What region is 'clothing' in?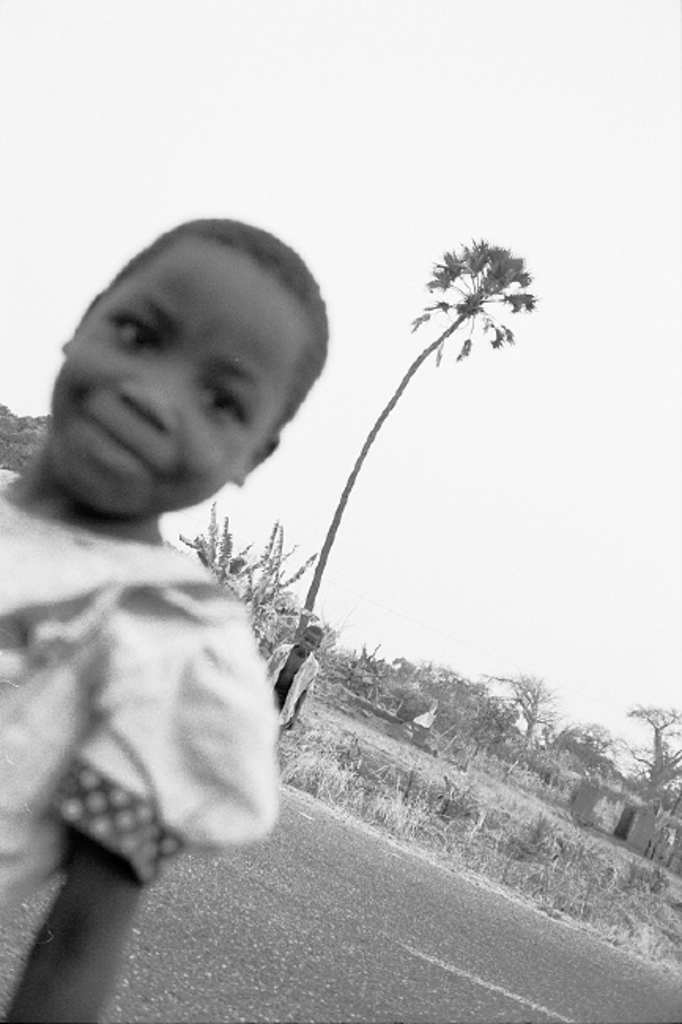
<region>261, 652, 315, 720</region>.
